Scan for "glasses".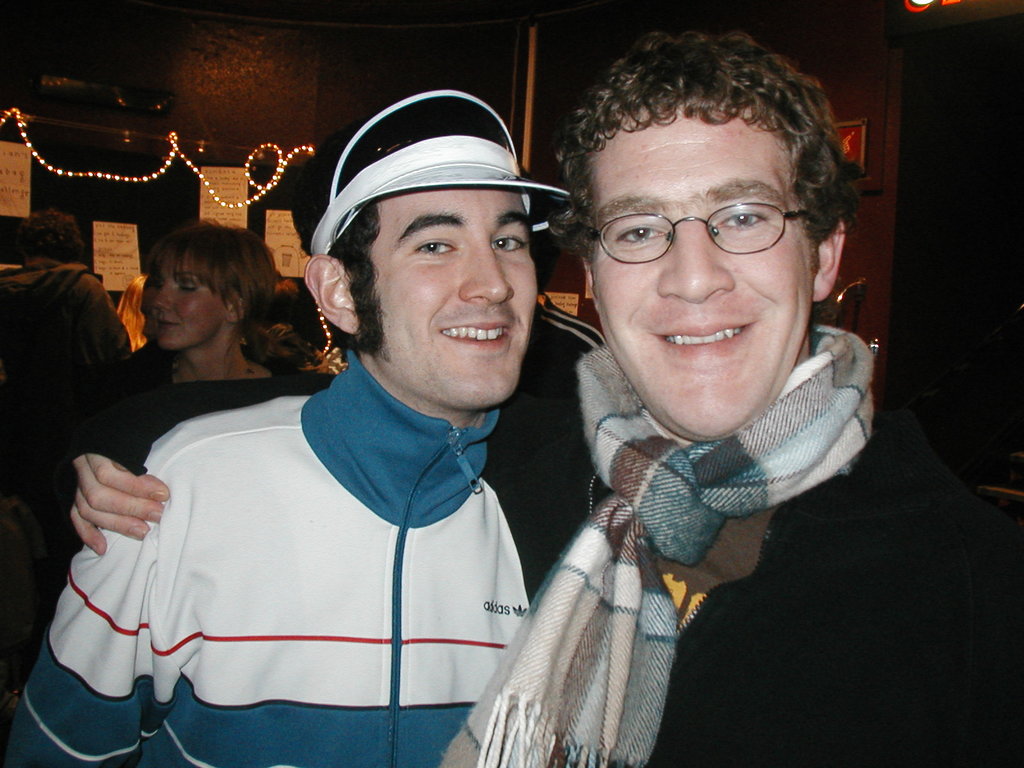
Scan result: BBox(575, 179, 829, 262).
